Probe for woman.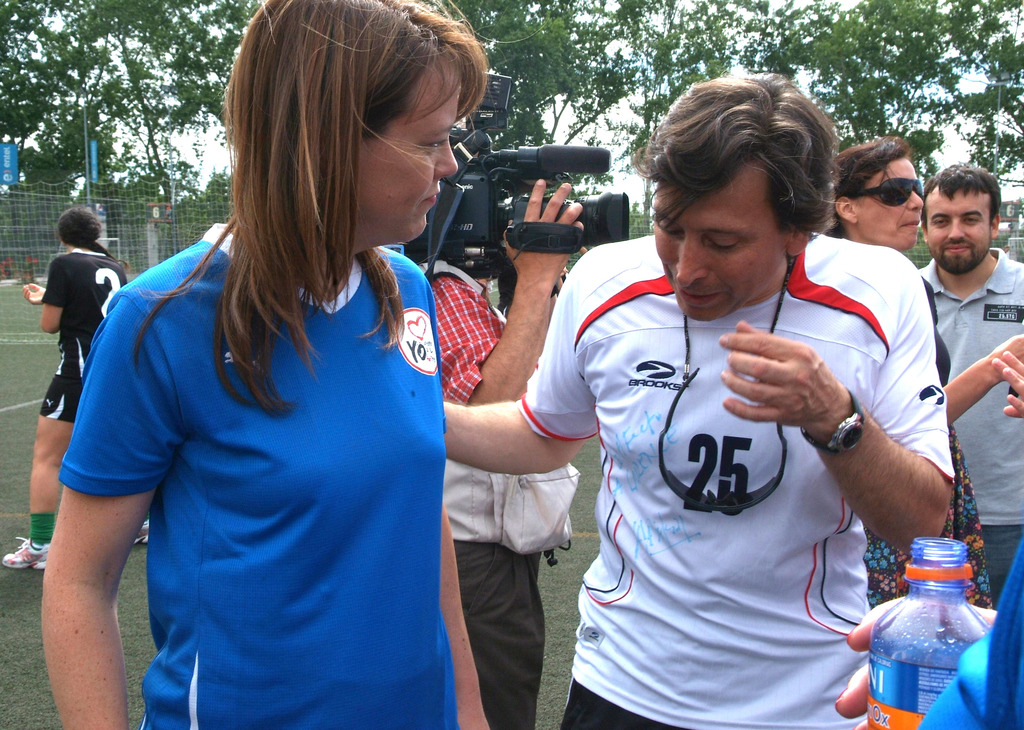
Probe result: region(7, 207, 147, 566).
